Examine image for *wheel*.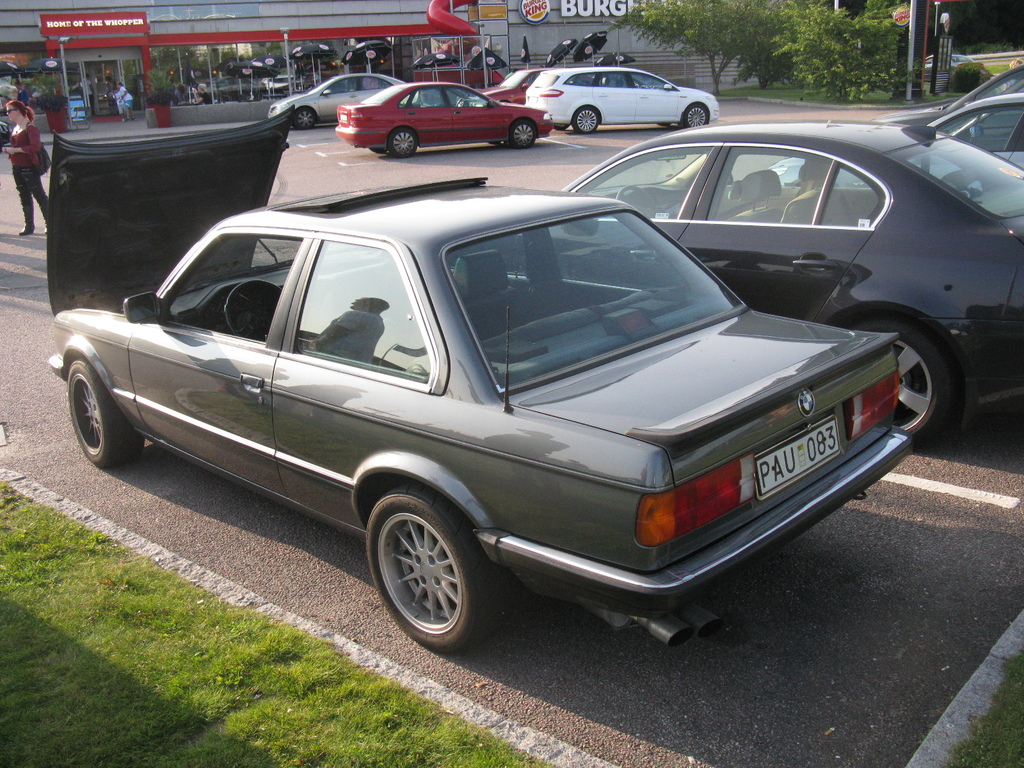
Examination result: [x1=506, y1=122, x2=540, y2=148].
